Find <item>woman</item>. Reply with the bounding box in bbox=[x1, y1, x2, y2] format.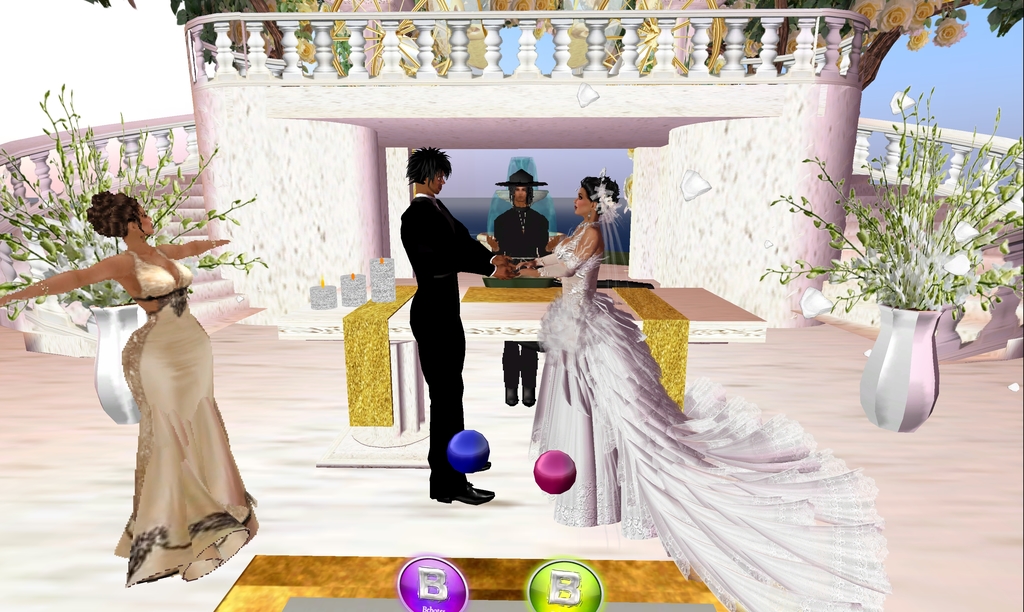
bbox=[504, 175, 890, 611].
